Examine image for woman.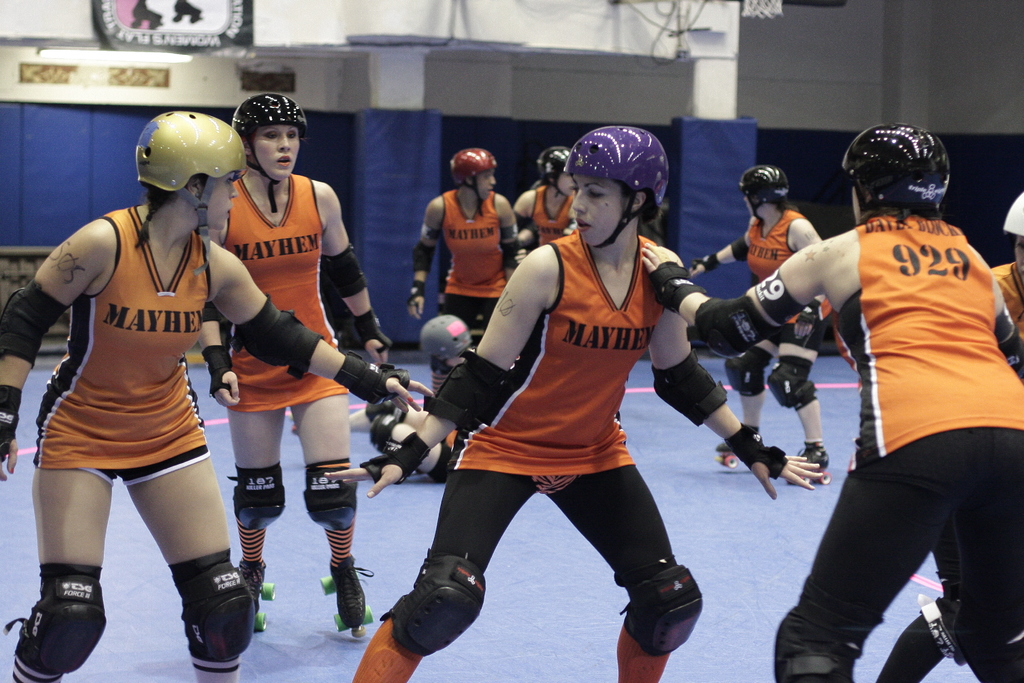
Examination result: x1=189 y1=97 x2=397 y2=633.
